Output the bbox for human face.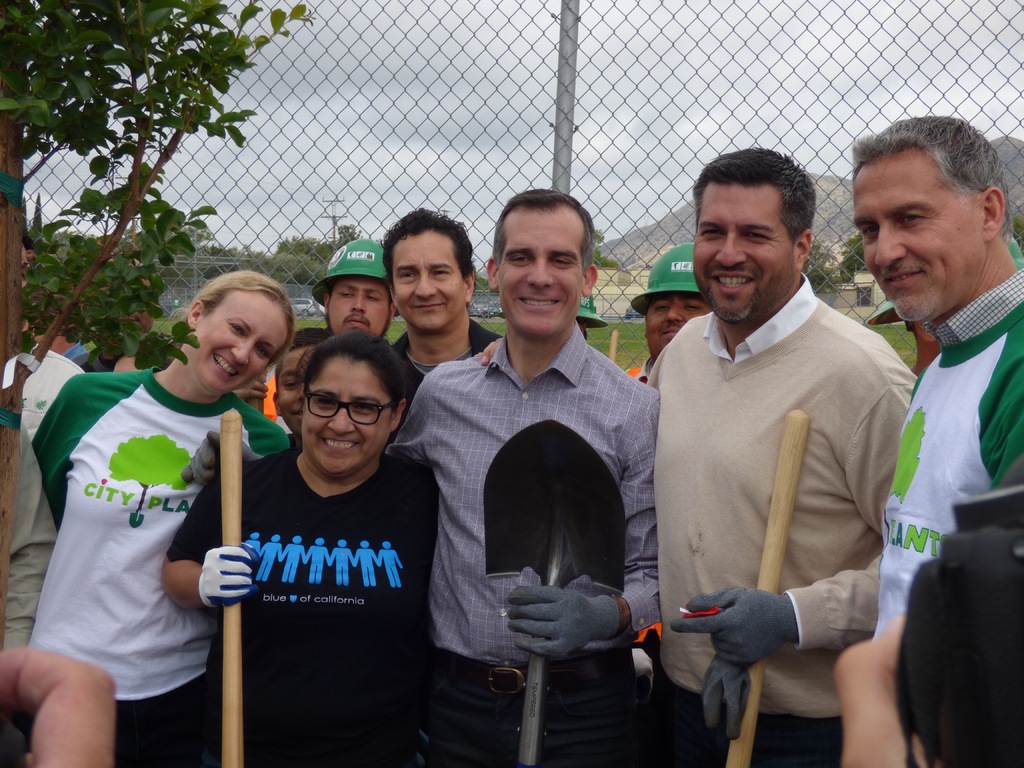
<box>391,225,469,331</box>.
